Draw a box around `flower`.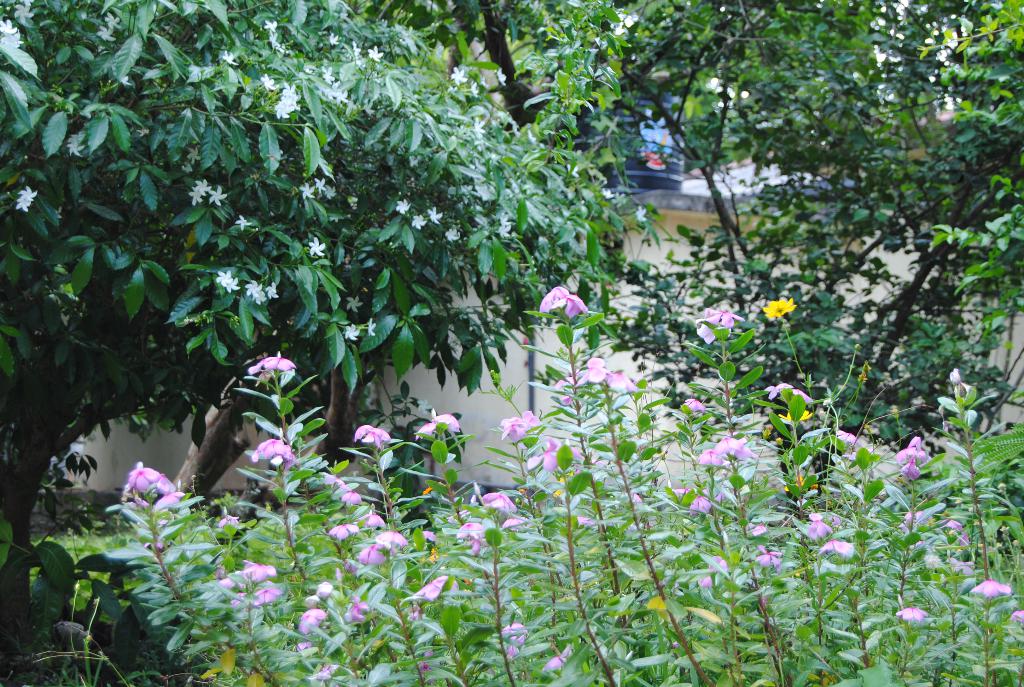
crop(538, 288, 572, 319).
